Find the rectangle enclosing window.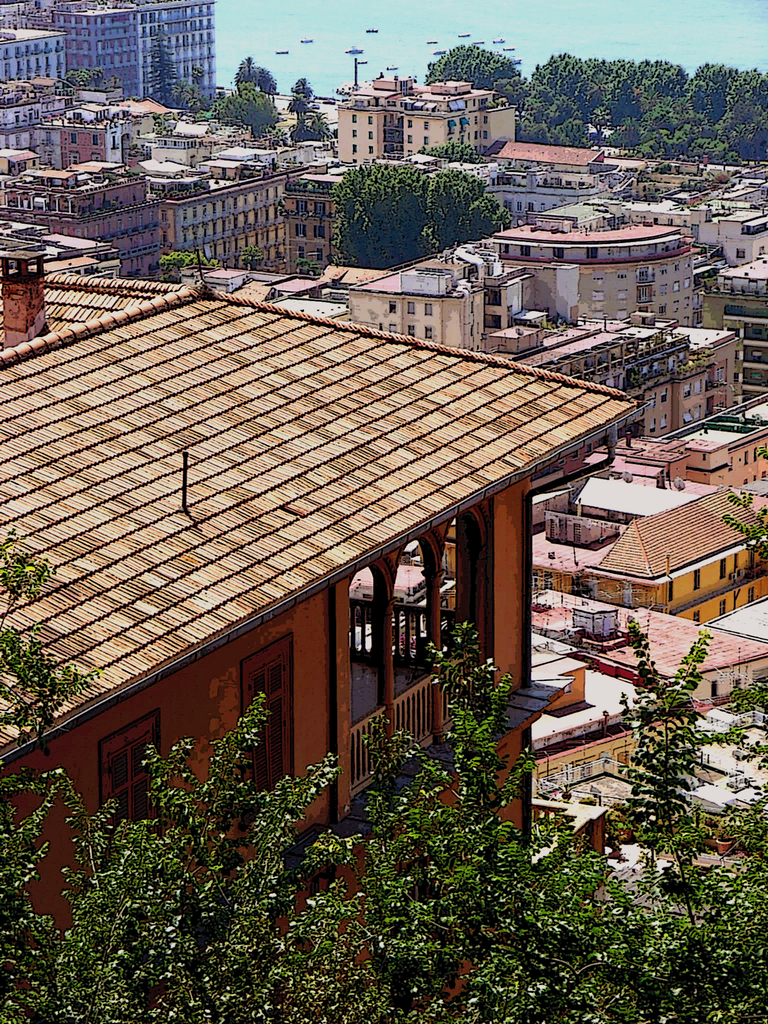
518 207 520 208.
